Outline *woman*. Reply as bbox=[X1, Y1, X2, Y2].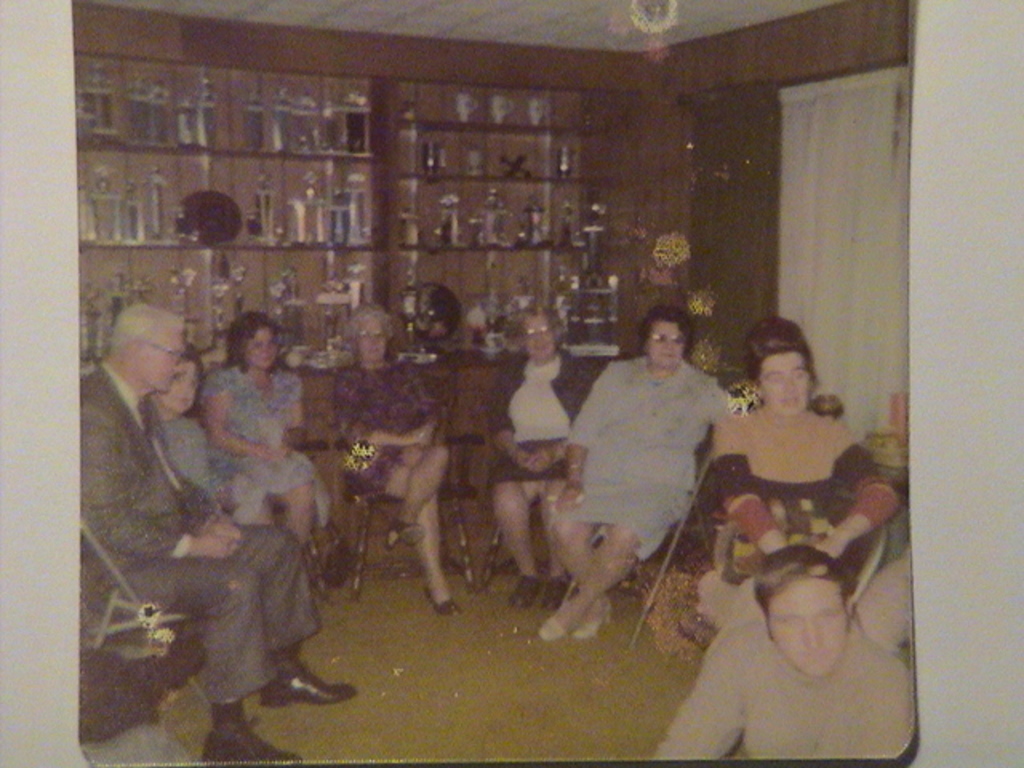
bbox=[576, 294, 741, 616].
